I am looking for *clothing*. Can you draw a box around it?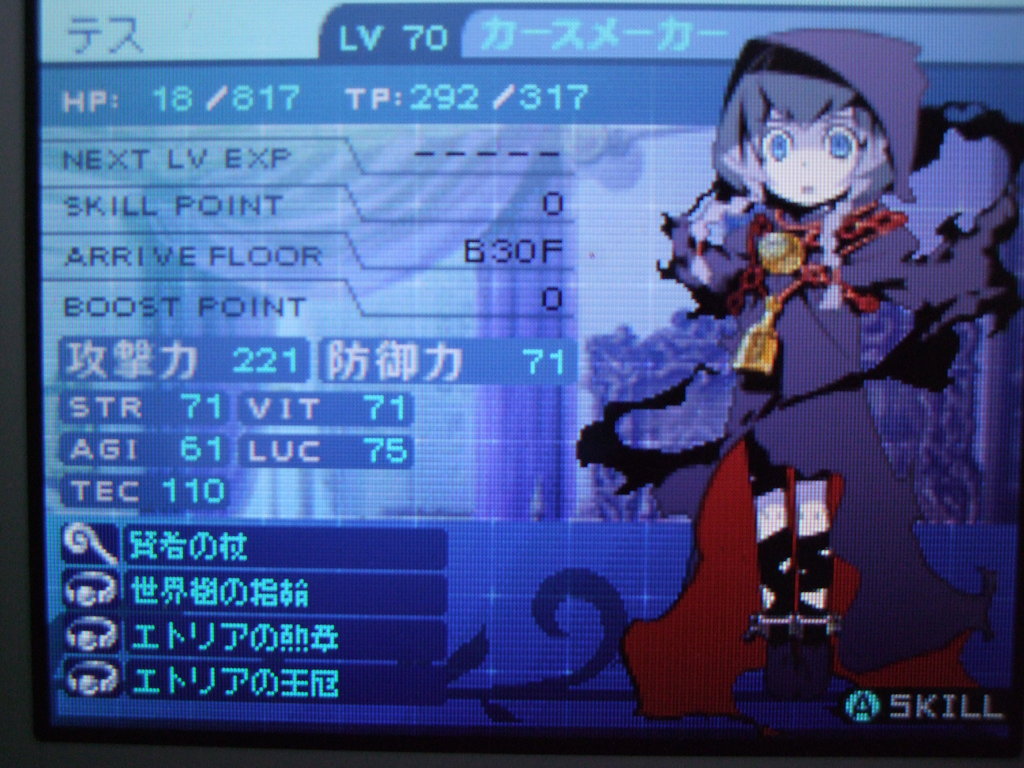
Sure, the bounding box is crop(575, 25, 1023, 744).
